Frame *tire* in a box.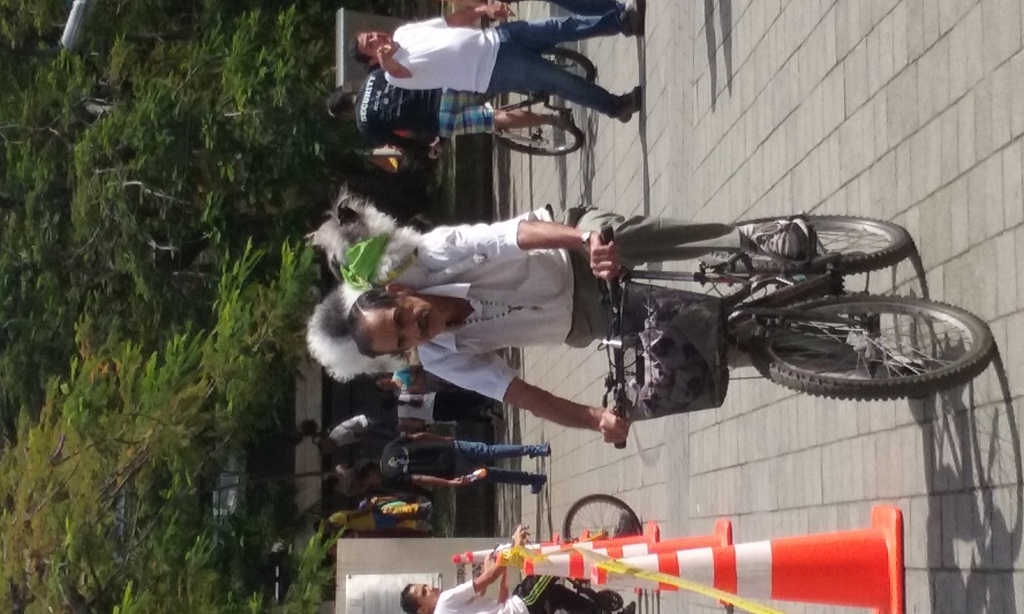
710 216 907 272.
